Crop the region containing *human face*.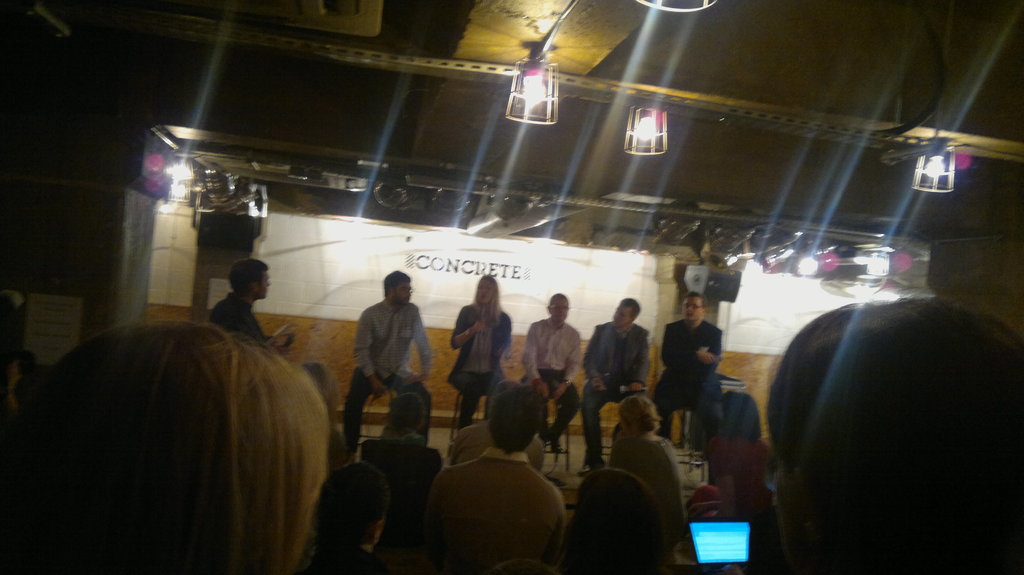
Crop region: crop(254, 269, 270, 303).
